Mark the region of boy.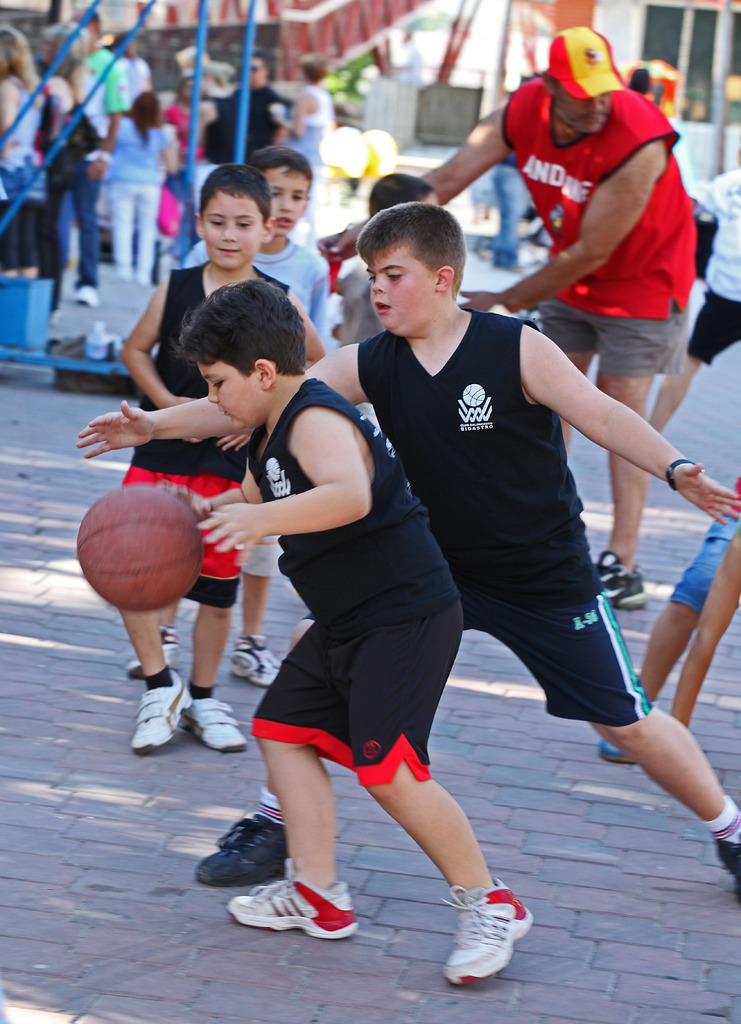
Region: <bbox>76, 202, 740, 886</bbox>.
